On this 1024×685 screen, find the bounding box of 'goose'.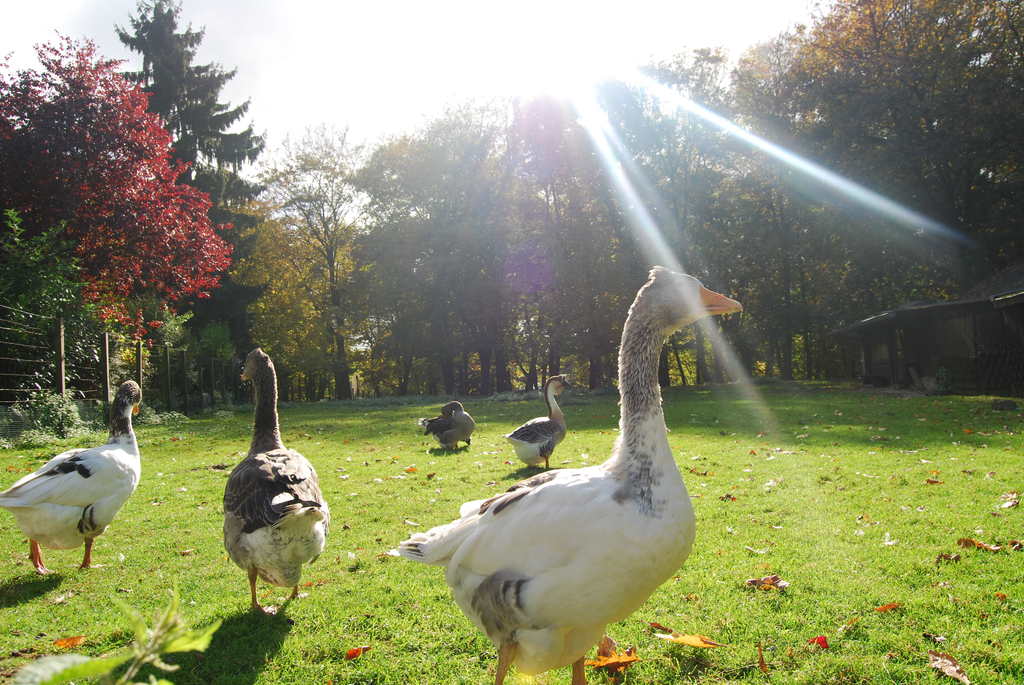
Bounding box: <box>218,341,324,620</box>.
